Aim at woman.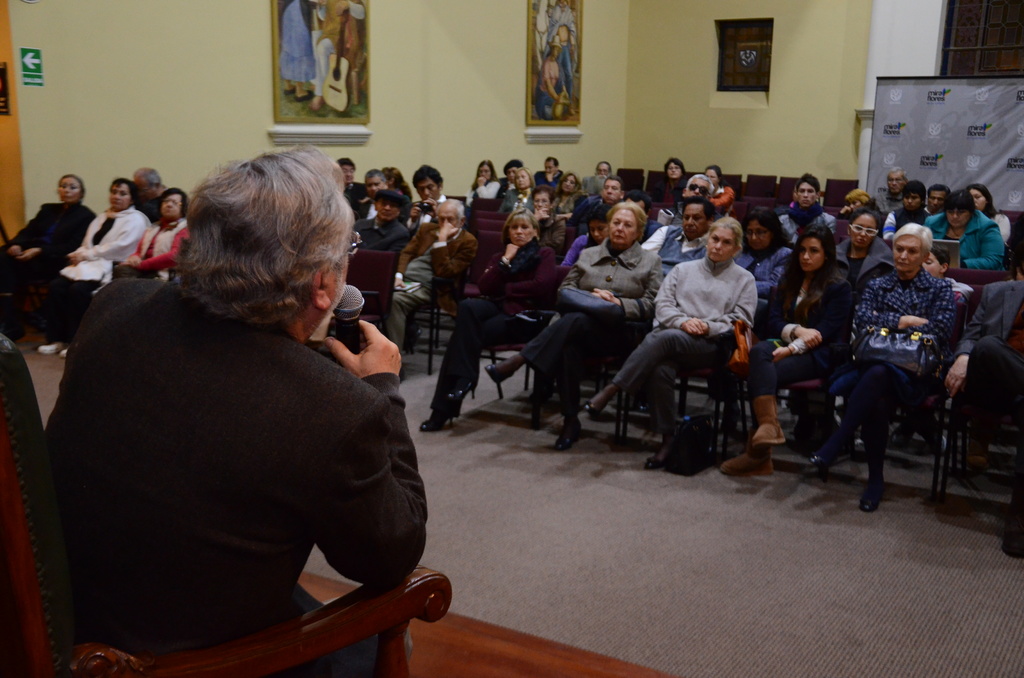
Aimed at select_region(278, 0, 309, 102).
